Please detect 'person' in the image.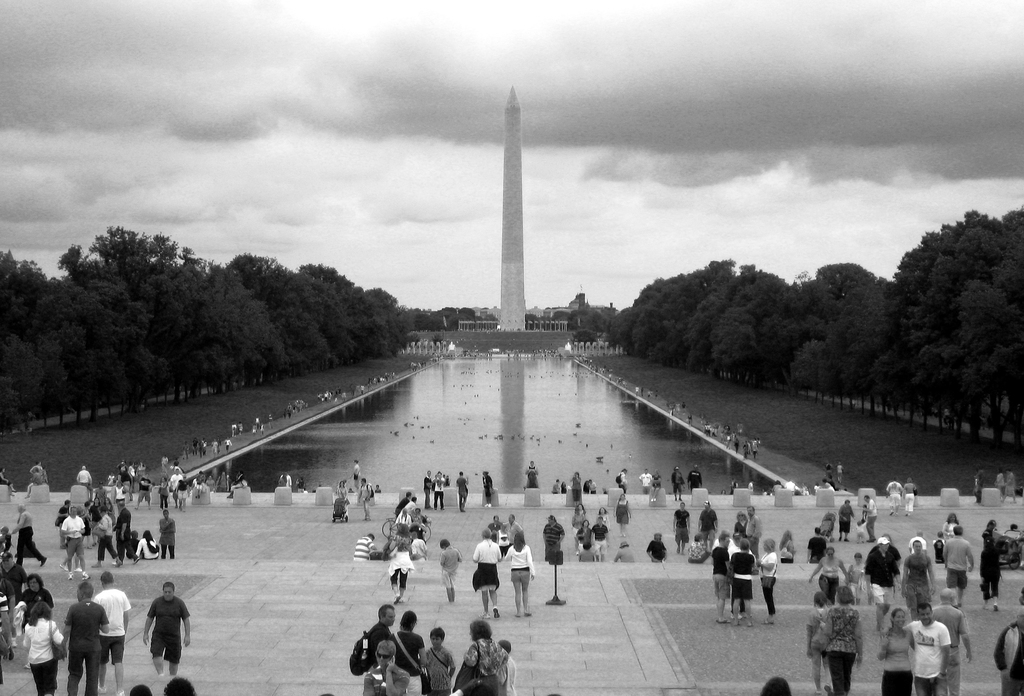
572 474 581 499.
